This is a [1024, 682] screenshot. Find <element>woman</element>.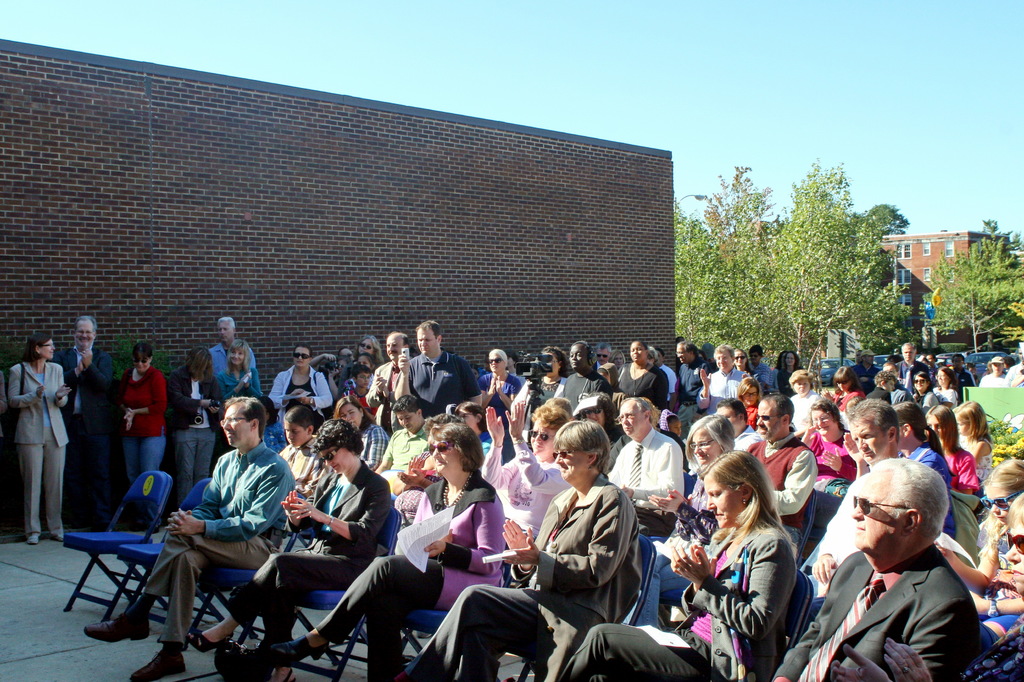
Bounding box: l=740, t=376, r=769, b=432.
